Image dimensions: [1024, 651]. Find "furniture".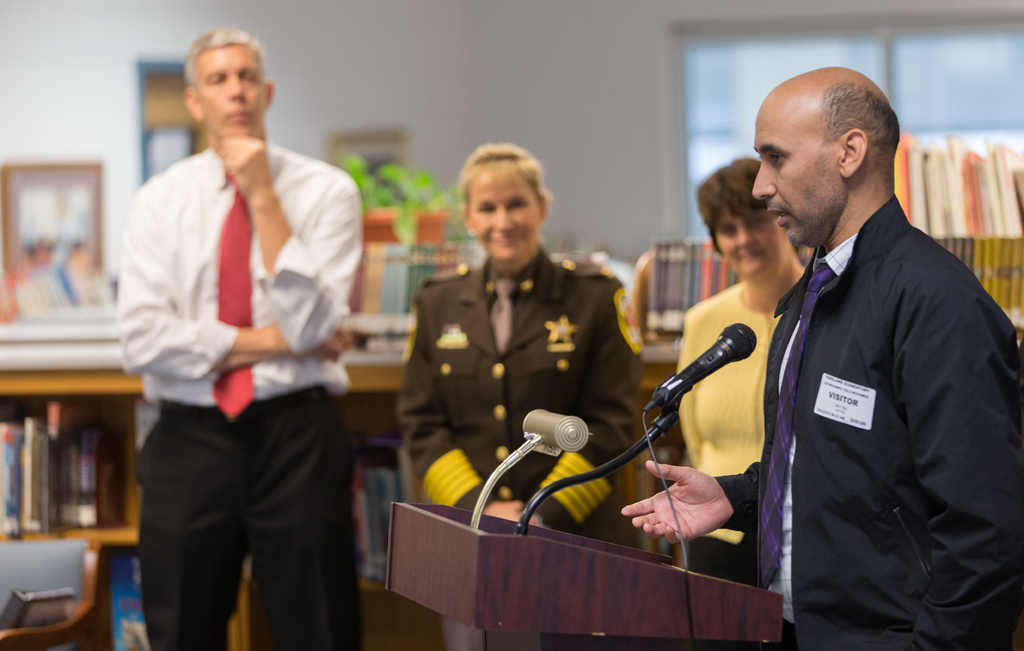
[0,257,1023,650].
